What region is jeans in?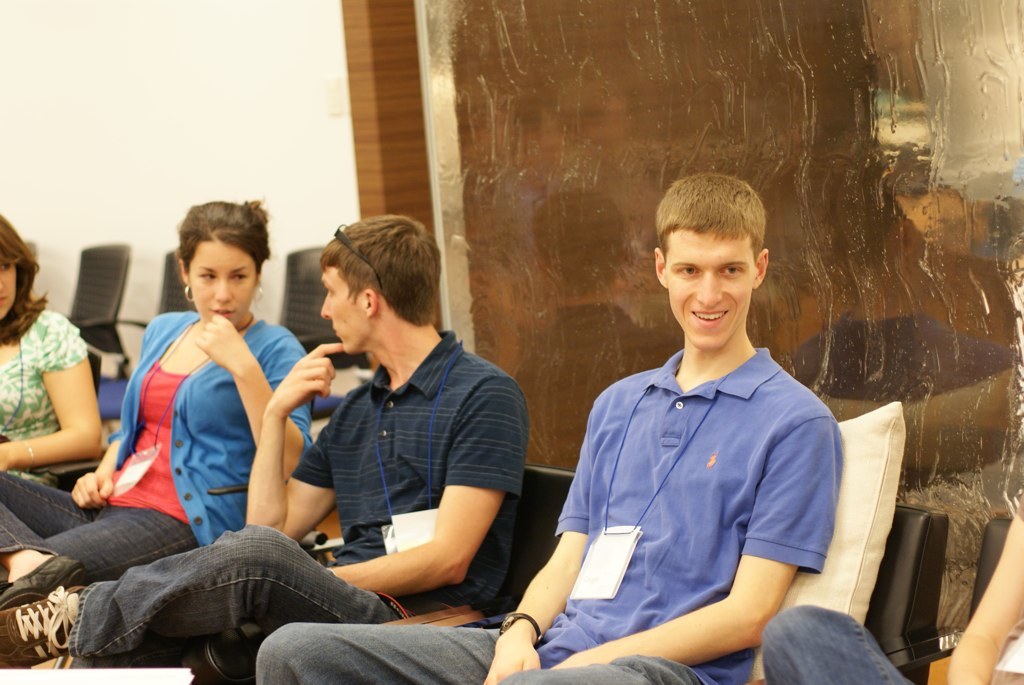
{"left": 54, "top": 511, "right": 478, "bottom": 670}.
